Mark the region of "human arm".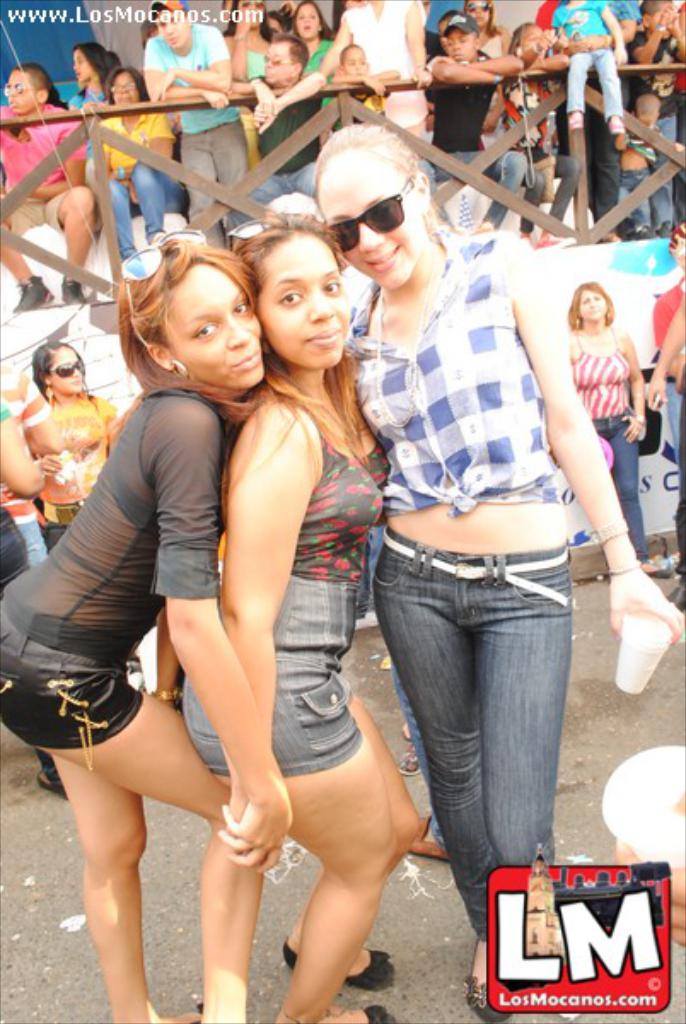
Region: l=312, t=10, r=352, b=80.
